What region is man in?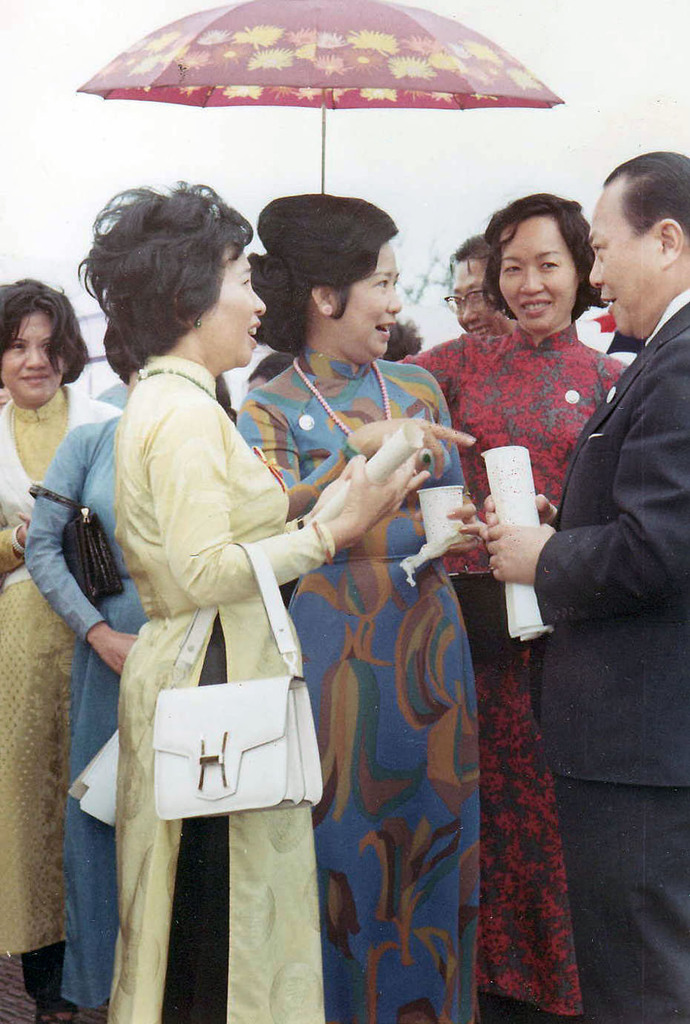
box=[458, 142, 689, 1023].
